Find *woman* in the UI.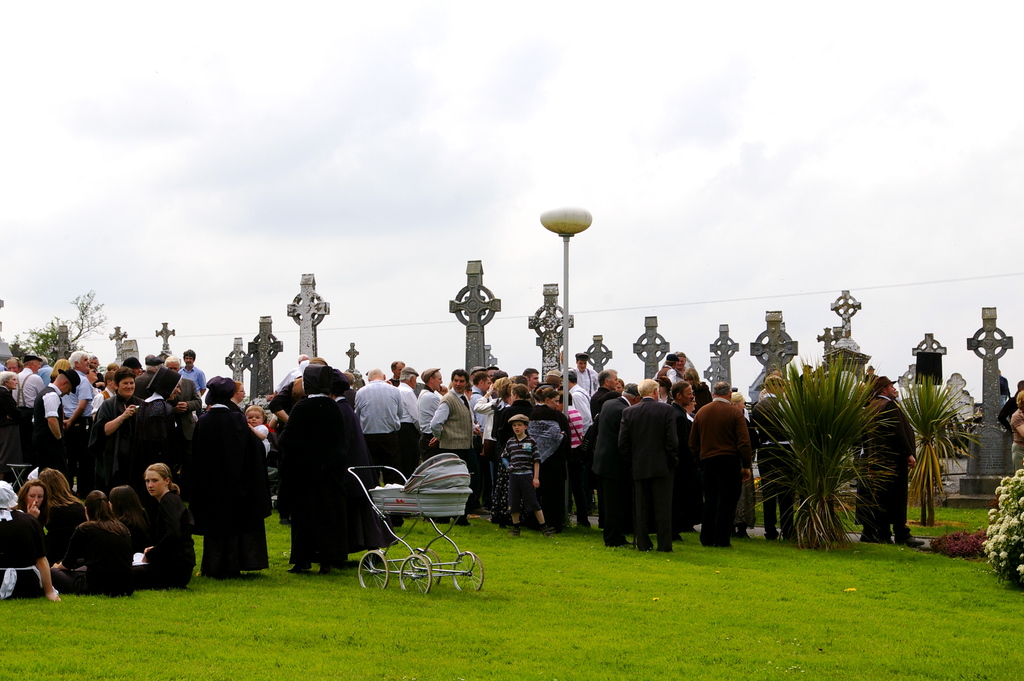
UI element at {"x1": 81, "y1": 369, "x2": 144, "y2": 473}.
